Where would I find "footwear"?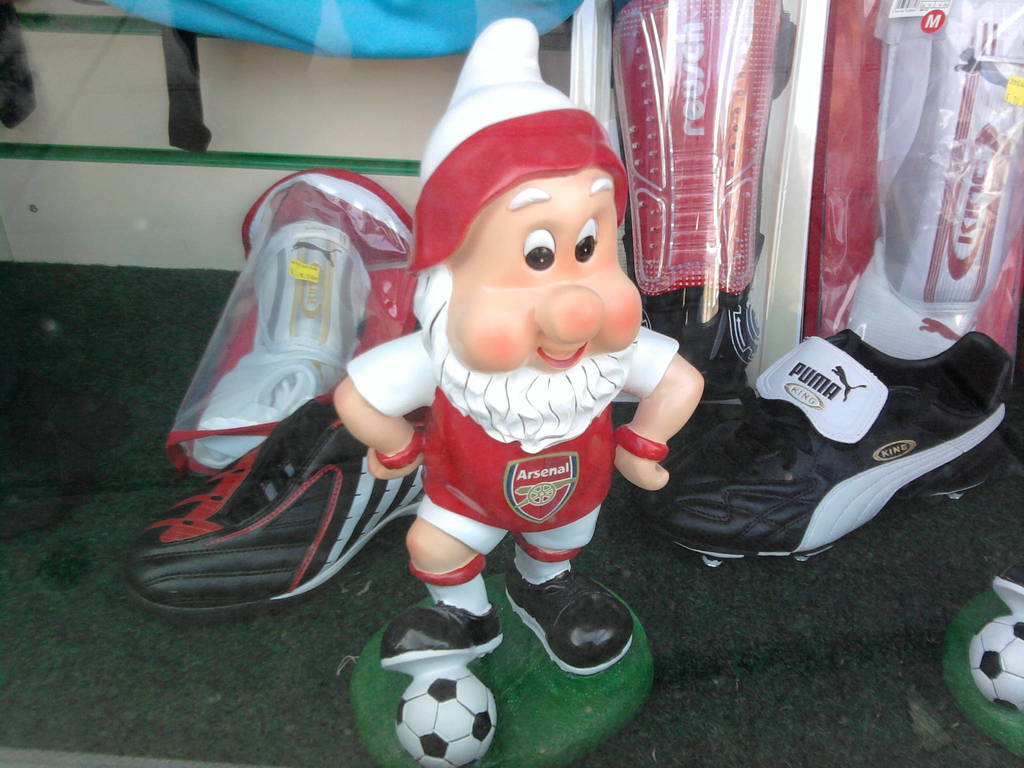
At [left=380, top=605, right=502, bottom=679].
